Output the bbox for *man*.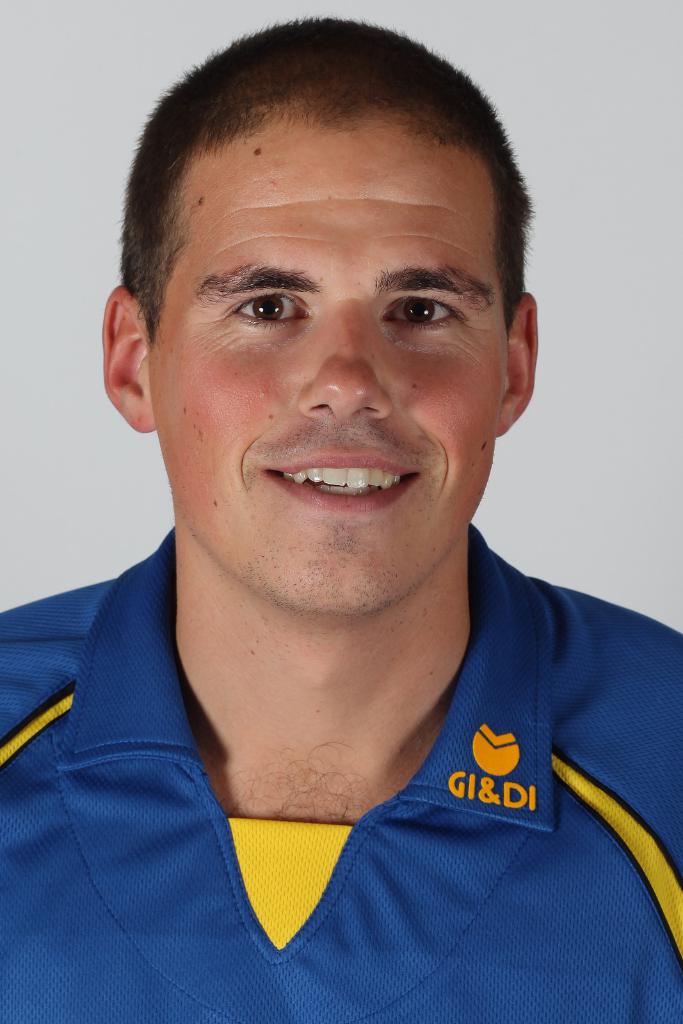
0 0 682 1023.
